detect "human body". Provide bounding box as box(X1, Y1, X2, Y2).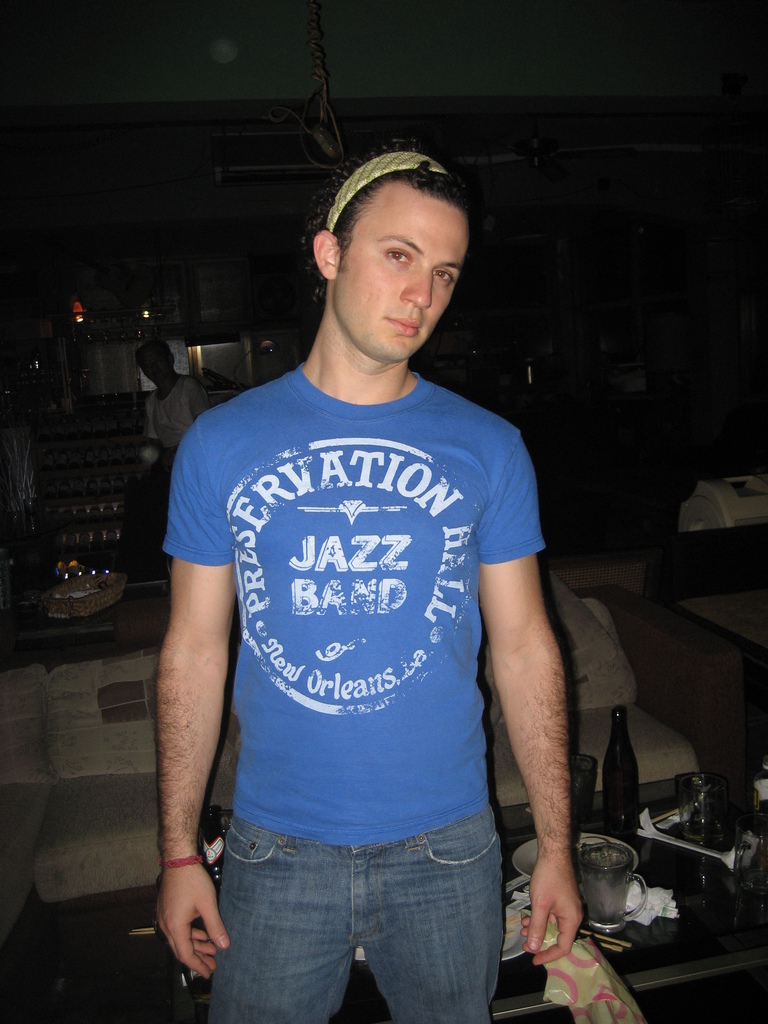
box(145, 210, 572, 1023).
